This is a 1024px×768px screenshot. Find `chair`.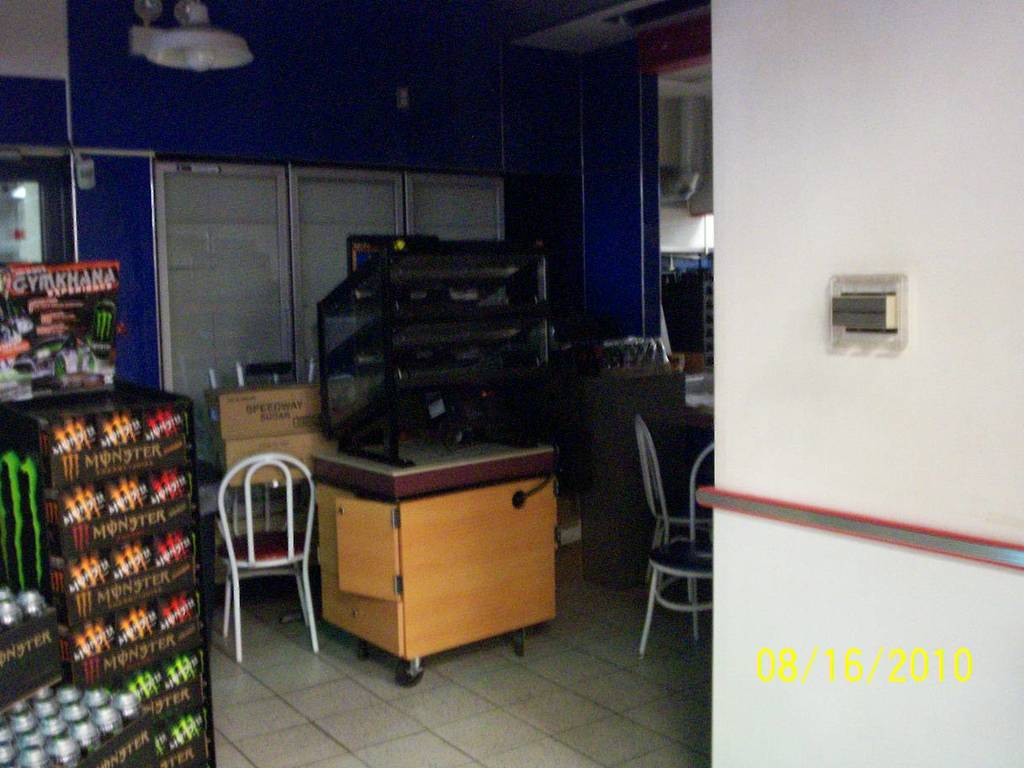
Bounding box: (632,415,715,583).
